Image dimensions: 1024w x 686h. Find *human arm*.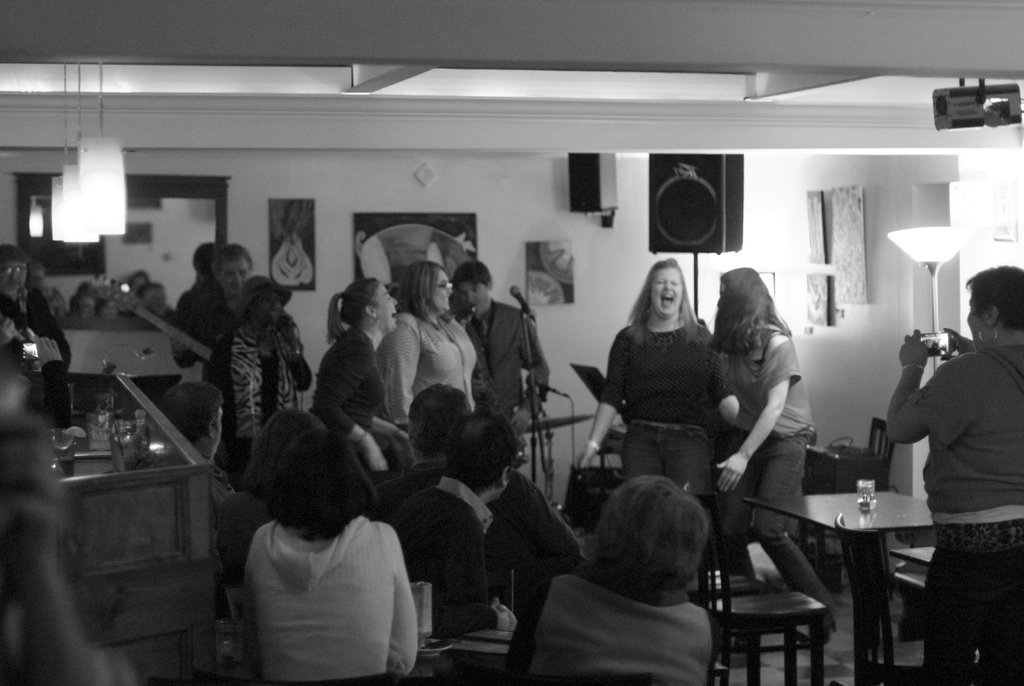
detection(275, 311, 317, 397).
